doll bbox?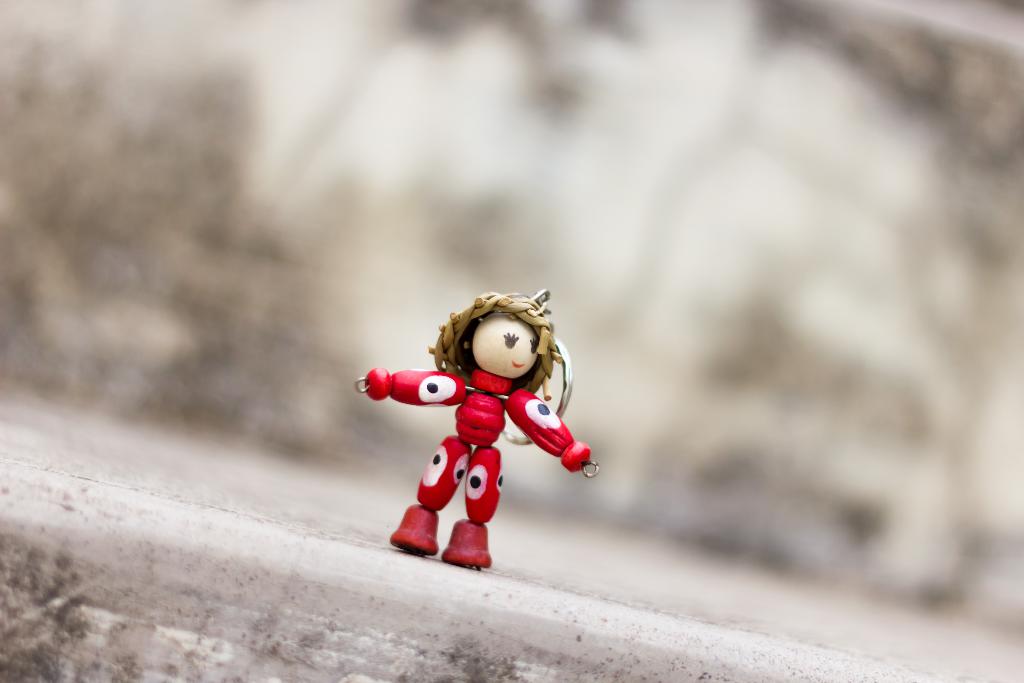
<box>362,305,592,563</box>
